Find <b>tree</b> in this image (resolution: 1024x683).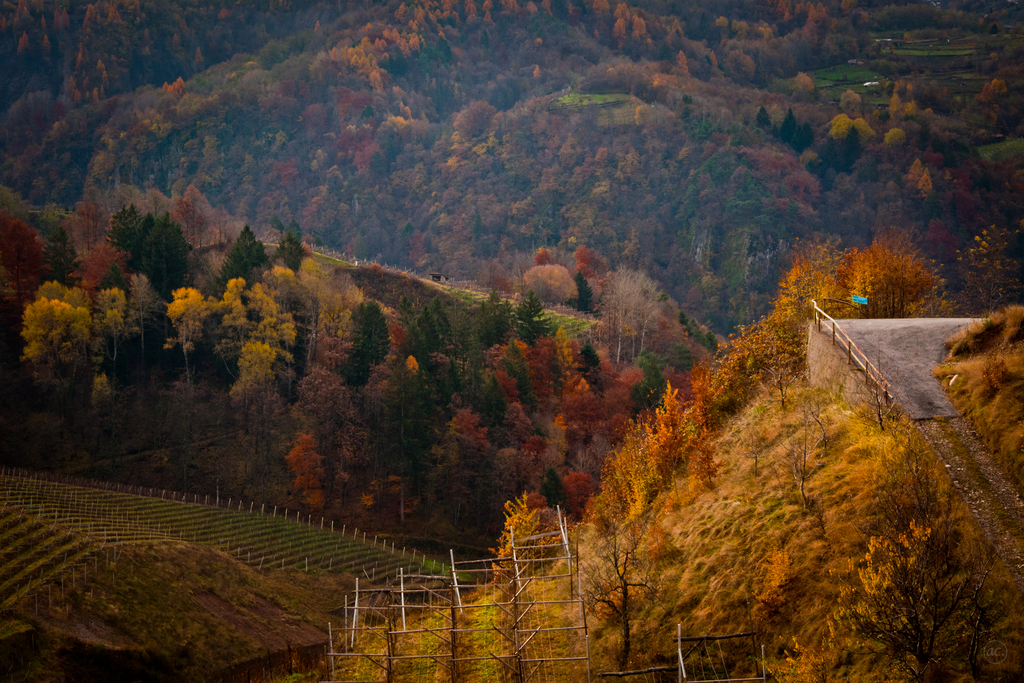
(502, 402, 537, 443).
